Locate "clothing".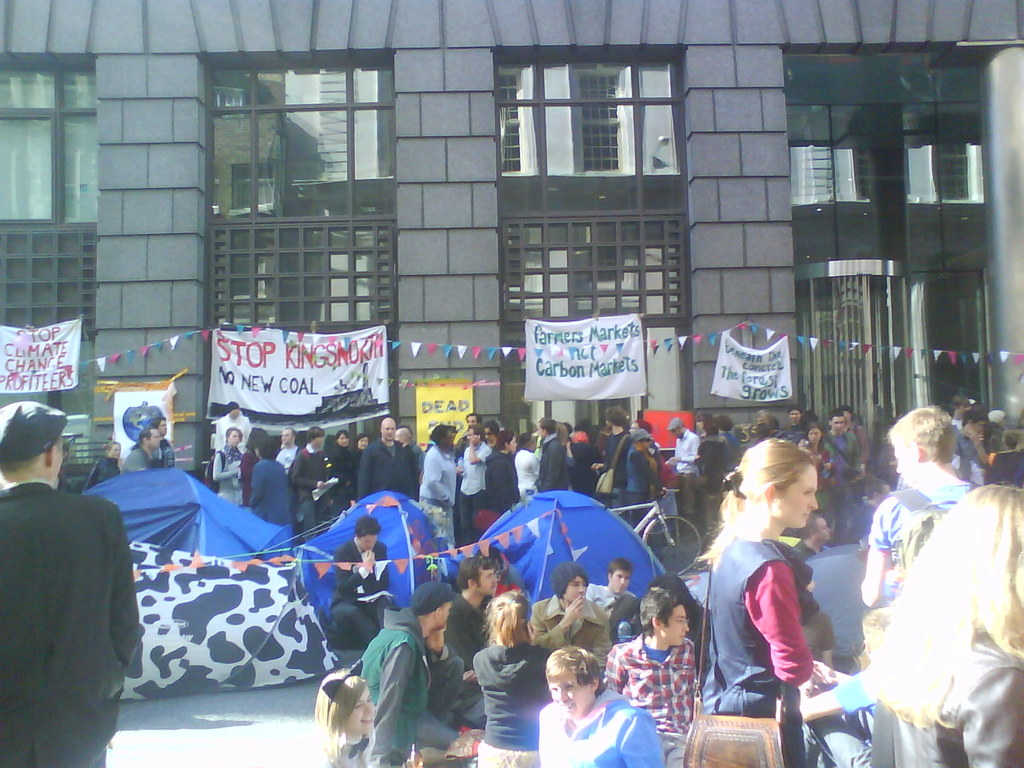
Bounding box: 803,611,837,659.
